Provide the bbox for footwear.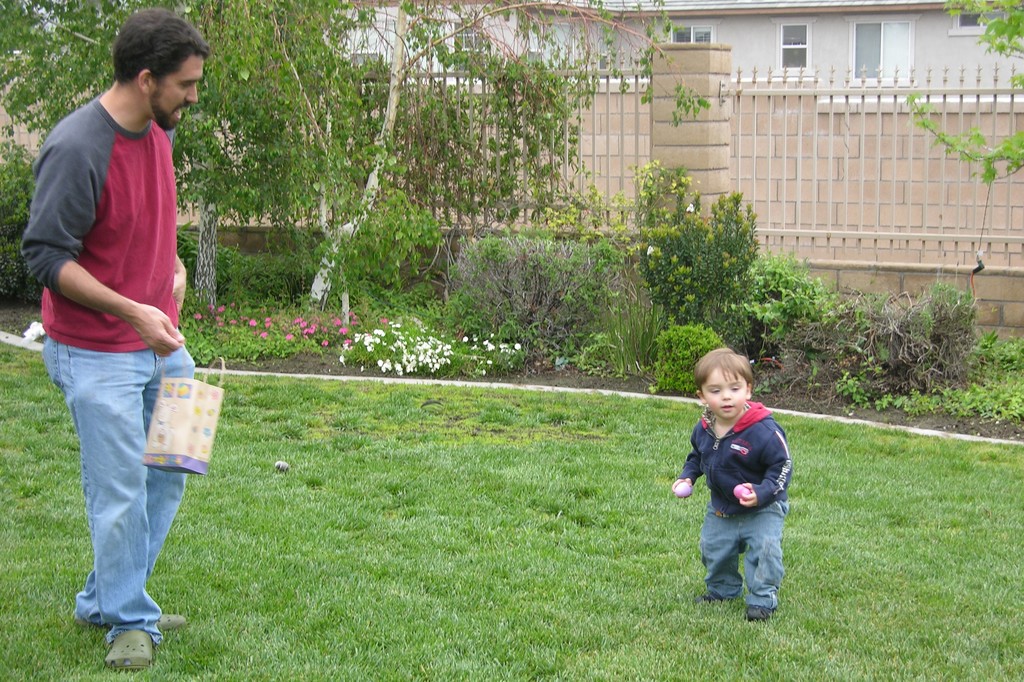
161 614 186 631.
